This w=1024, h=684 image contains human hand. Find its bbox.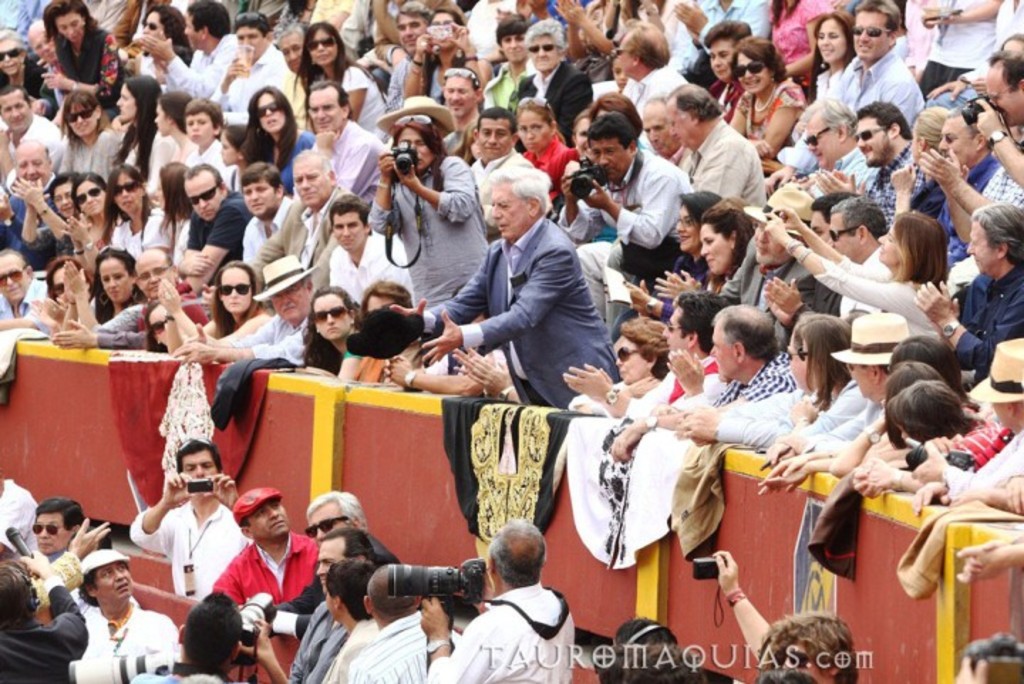
left=205, top=472, right=239, bottom=509.
